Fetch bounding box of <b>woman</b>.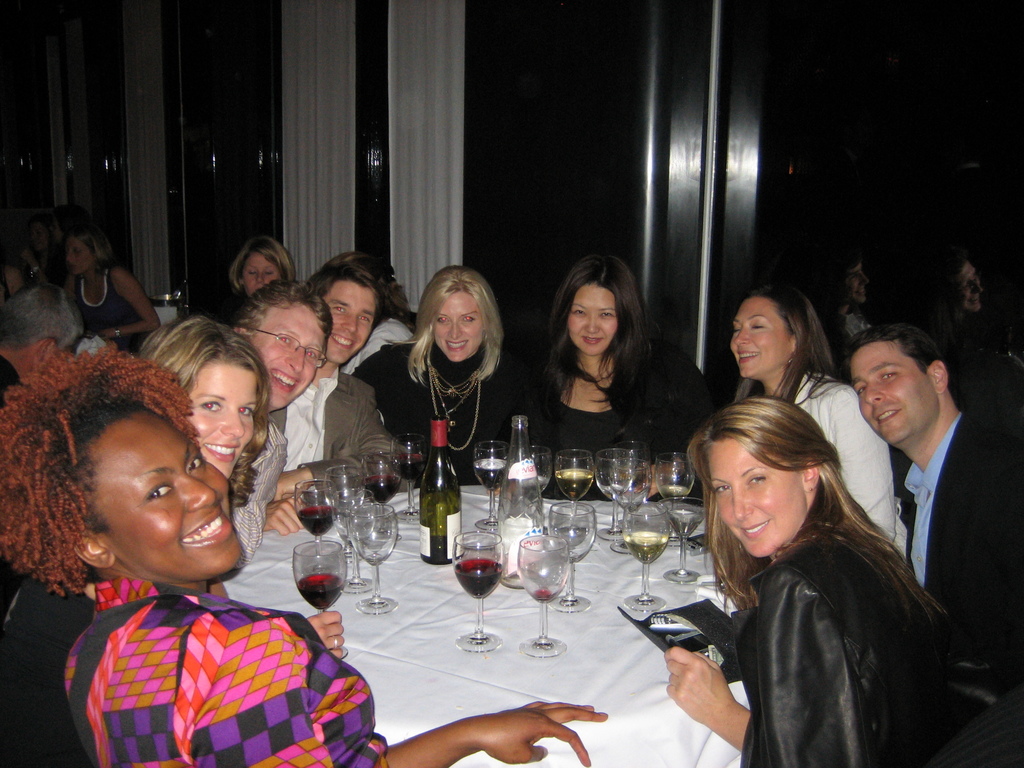
Bbox: crop(0, 353, 608, 767).
